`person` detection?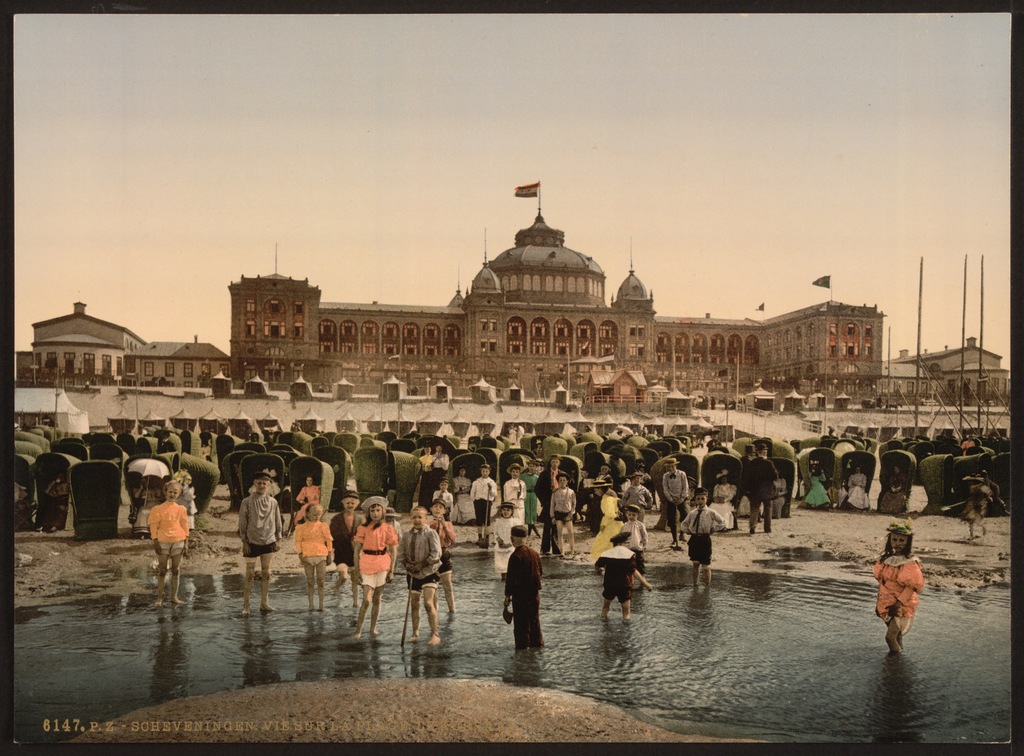
(428, 503, 460, 615)
